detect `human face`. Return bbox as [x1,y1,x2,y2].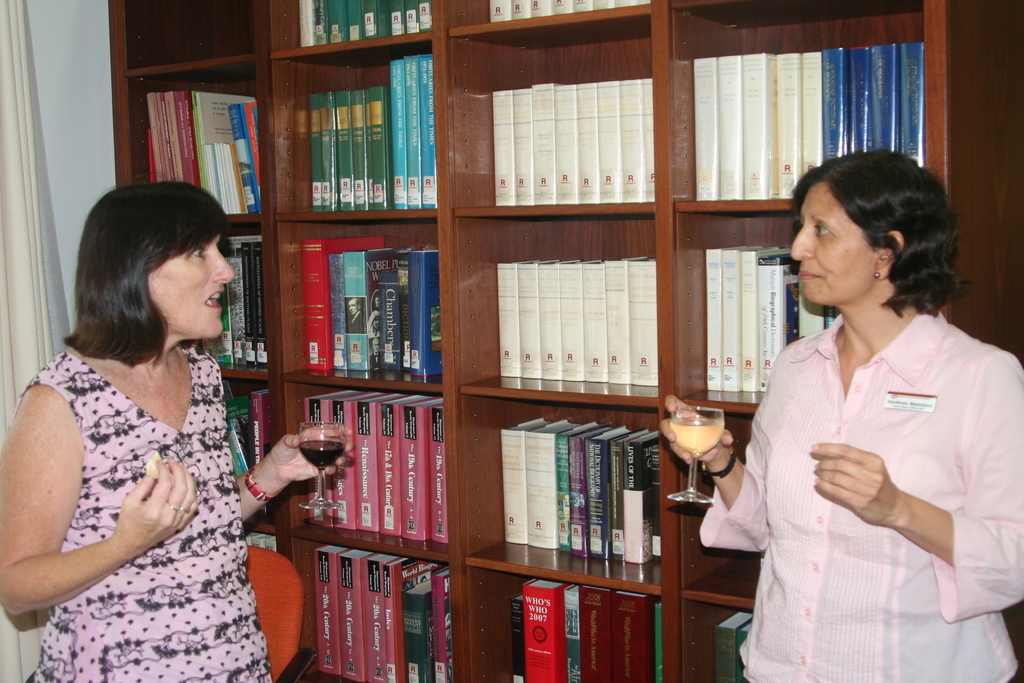
[148,235,234,340].
